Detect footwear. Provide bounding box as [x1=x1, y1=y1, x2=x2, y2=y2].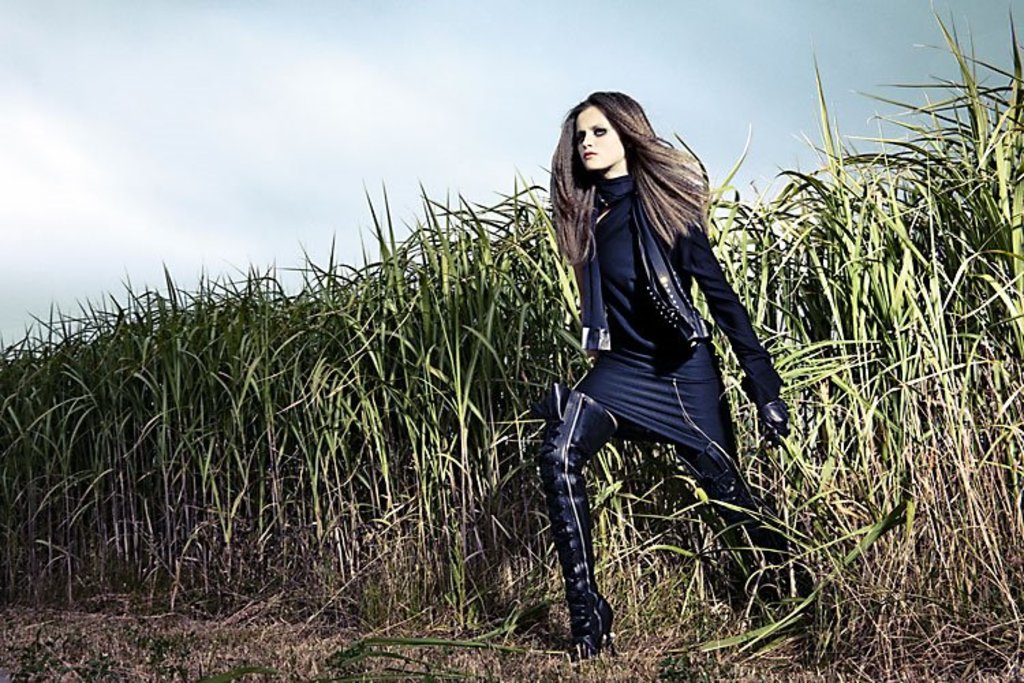
[x1=557, y1=385, x2=610, y2=657].
